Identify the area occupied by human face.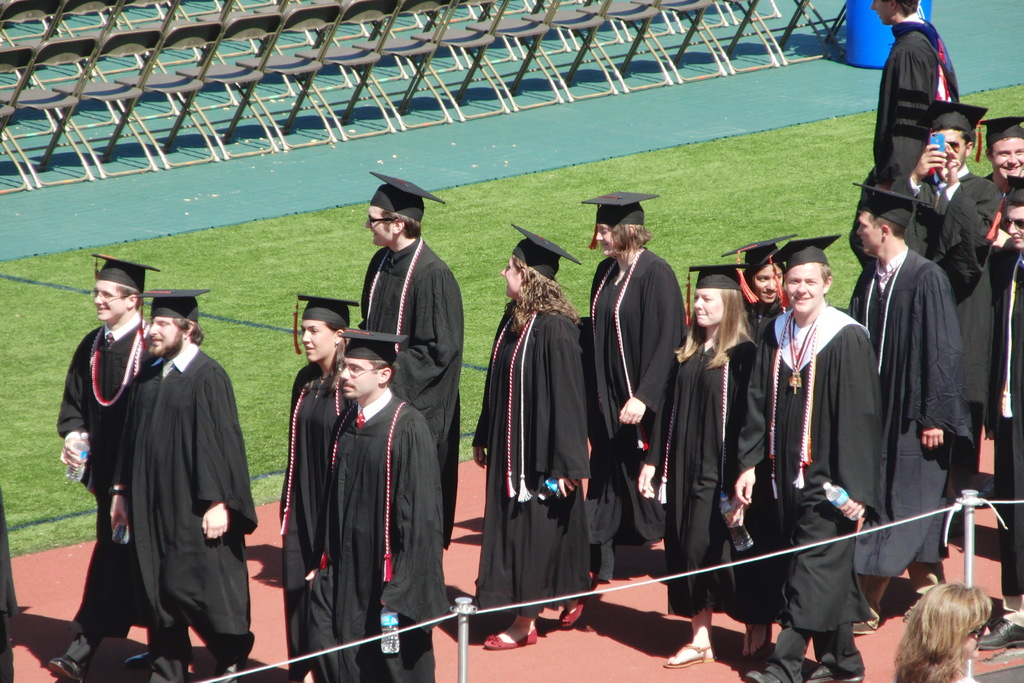
Area: [x1=783, y1=263, x2=822, y2=317].
